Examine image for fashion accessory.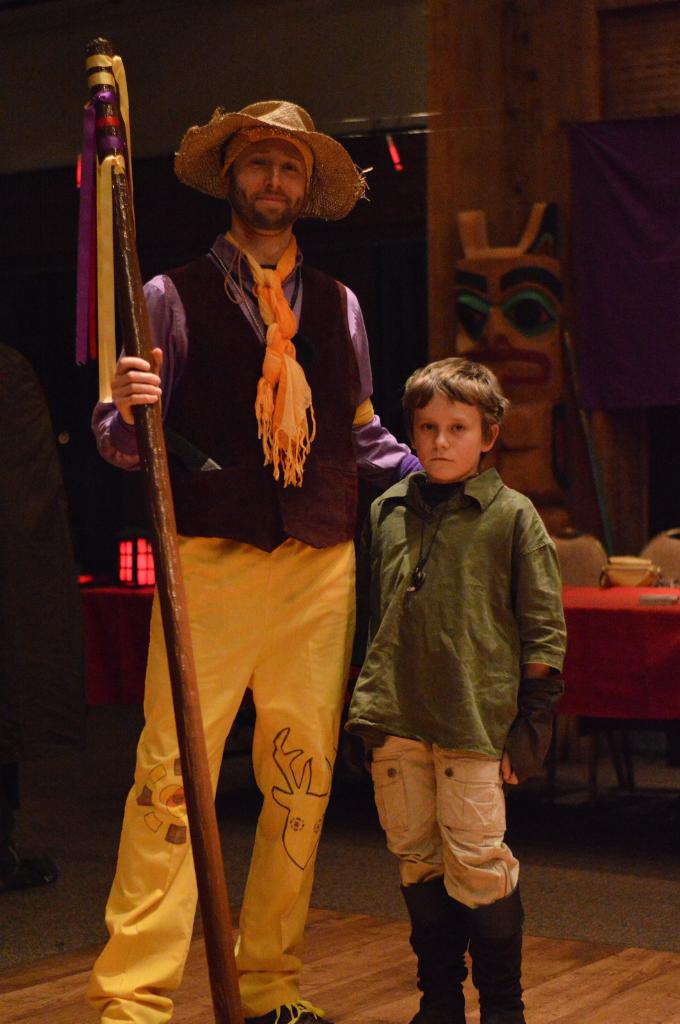
Examination result: left=408, top=488, right=454, bottom=596.
